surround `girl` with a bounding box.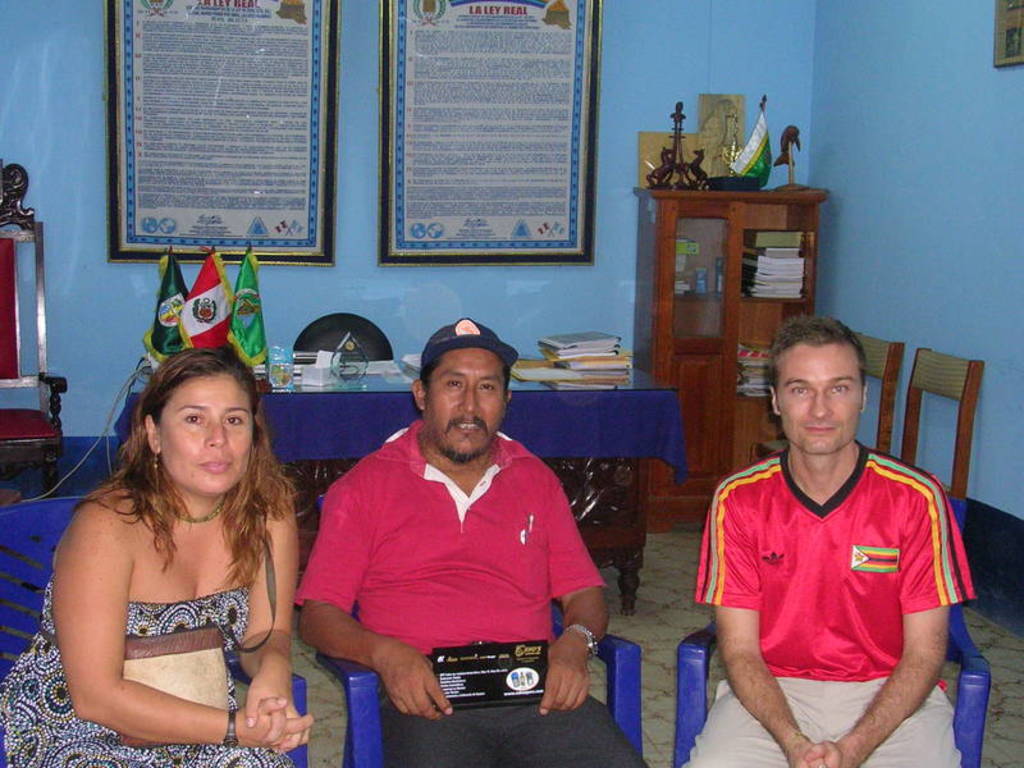
select_region(0, 348, 321, 767).
